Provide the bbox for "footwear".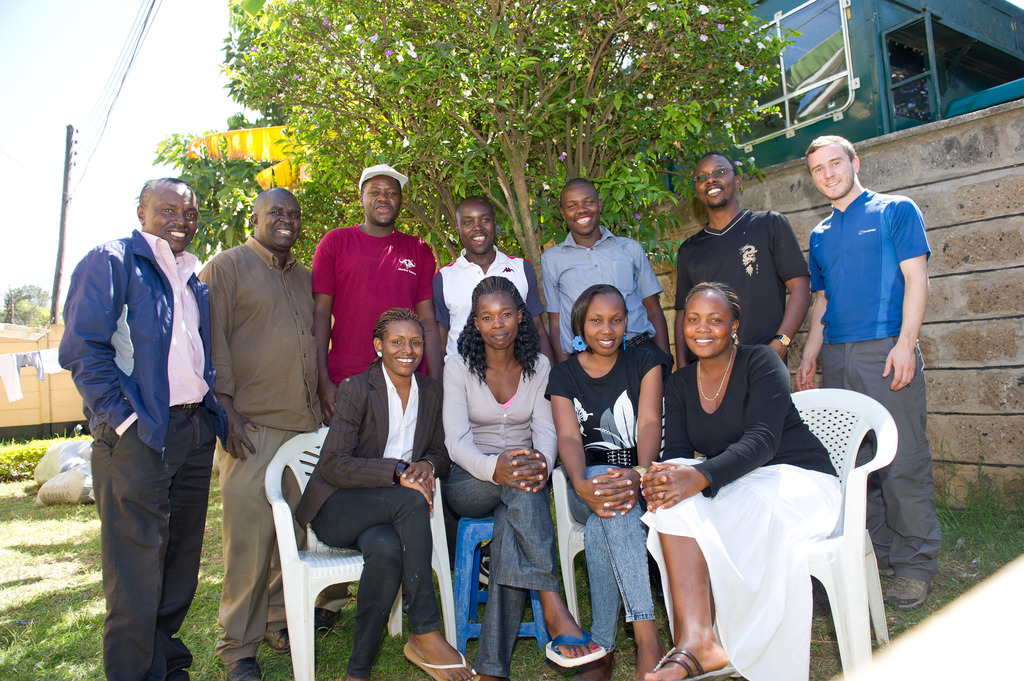
x1=477 y1=550 x2=492 y2=587.
